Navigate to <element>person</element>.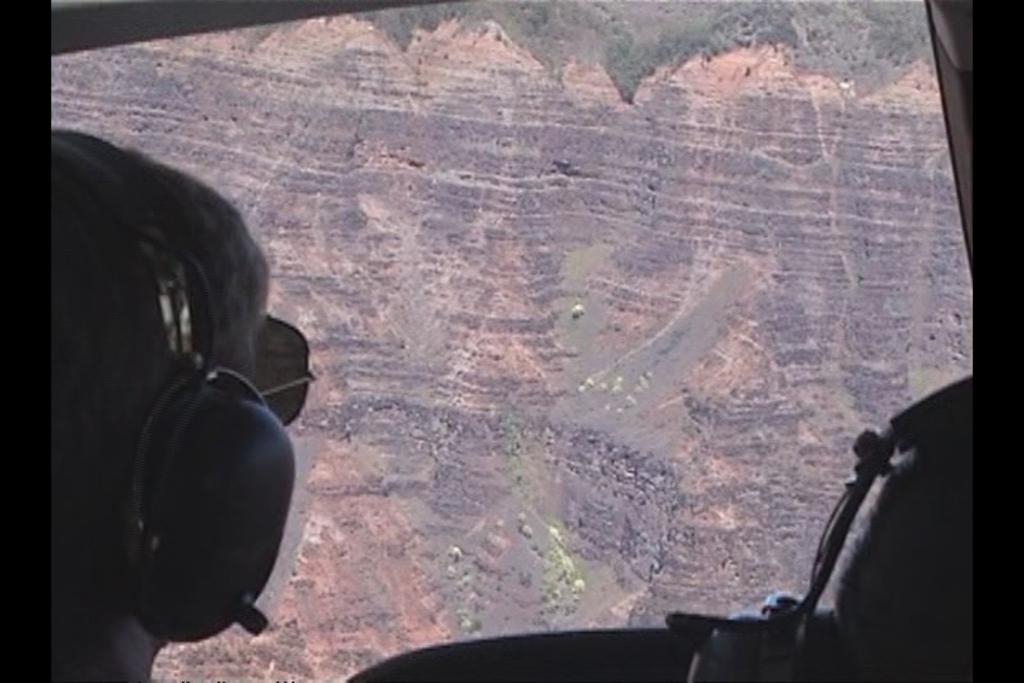
Navigation target: bbox(27, 124, 311, 682).
